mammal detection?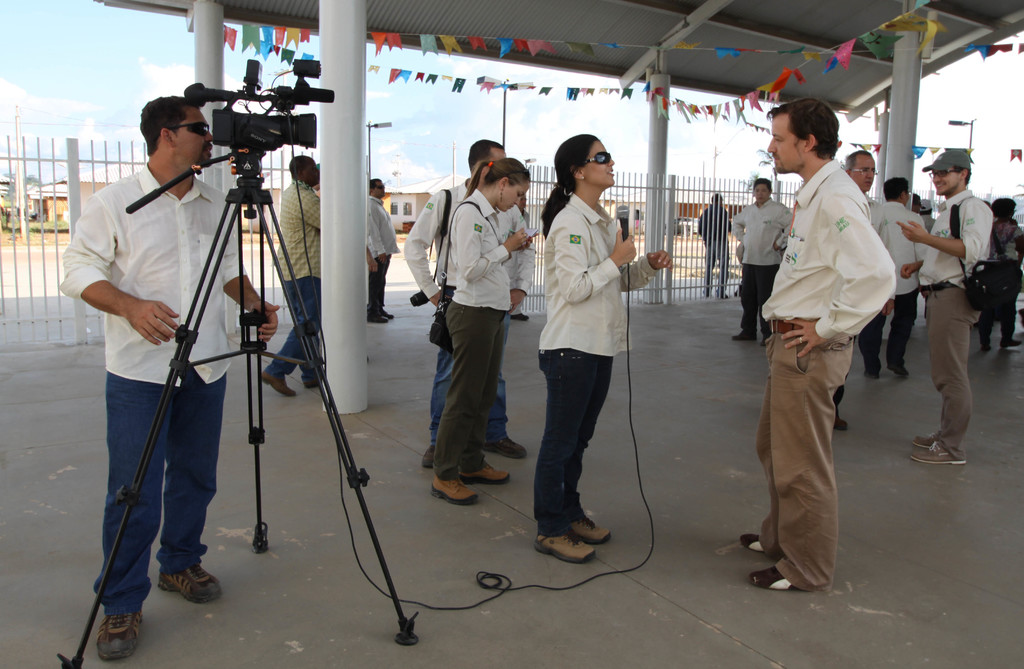
{"x1": 401, "y1": 138, "x2": 532, "y2": 457}
